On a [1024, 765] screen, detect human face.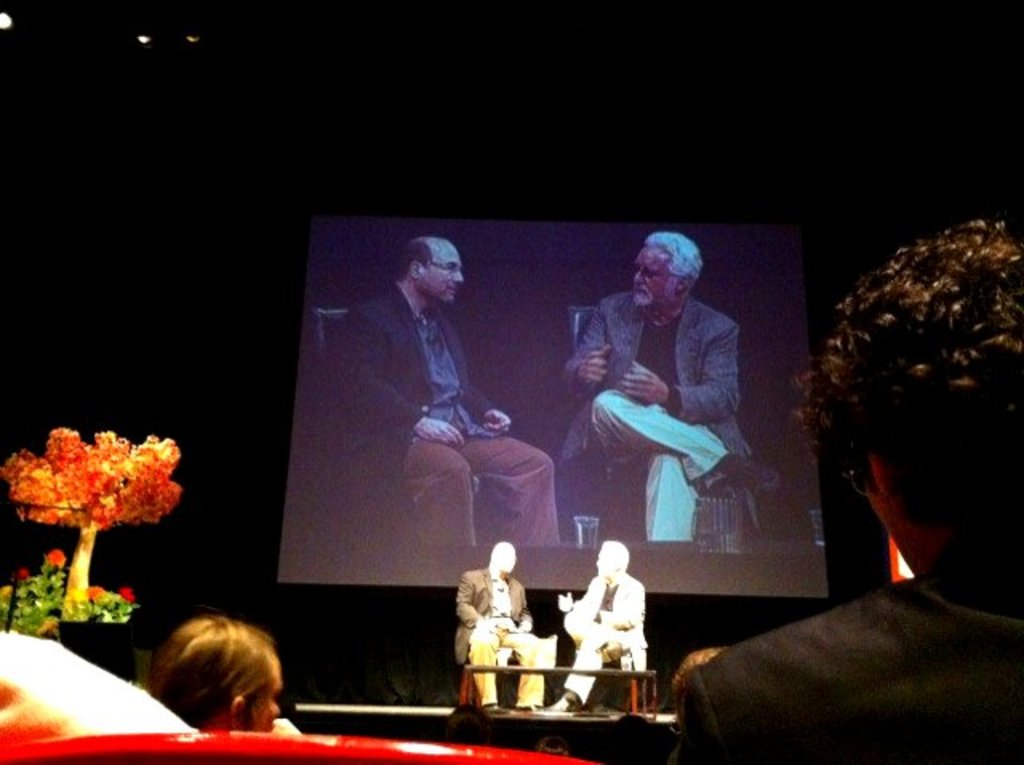
<bbox>256, 661, 285, 731</bbox>.
